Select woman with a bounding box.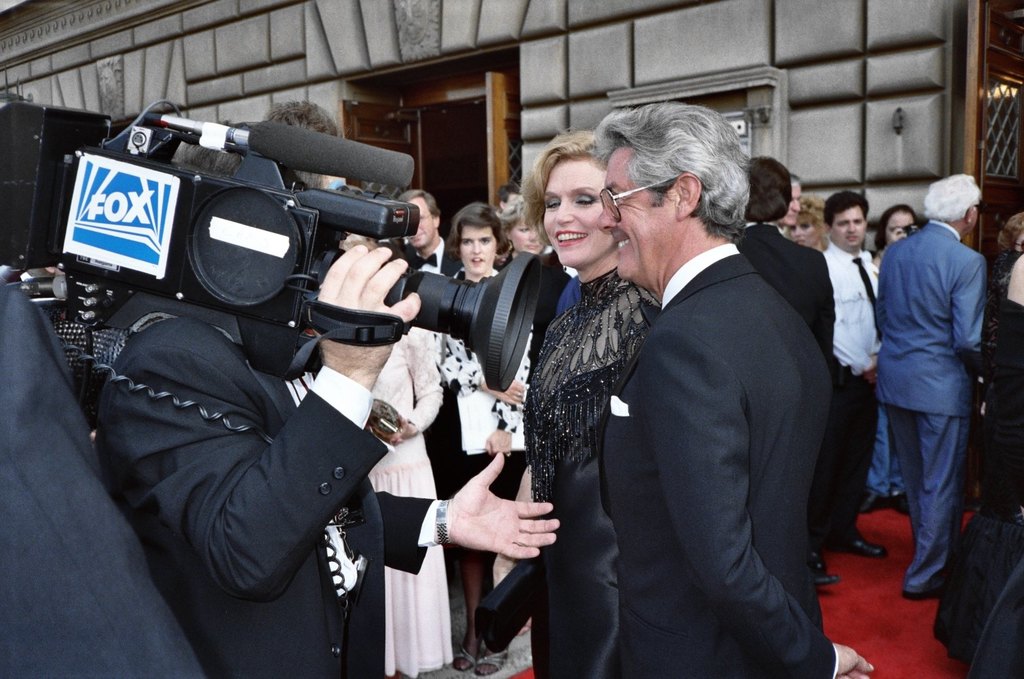
x1=442, y1=203, x2=518, y2=678.
